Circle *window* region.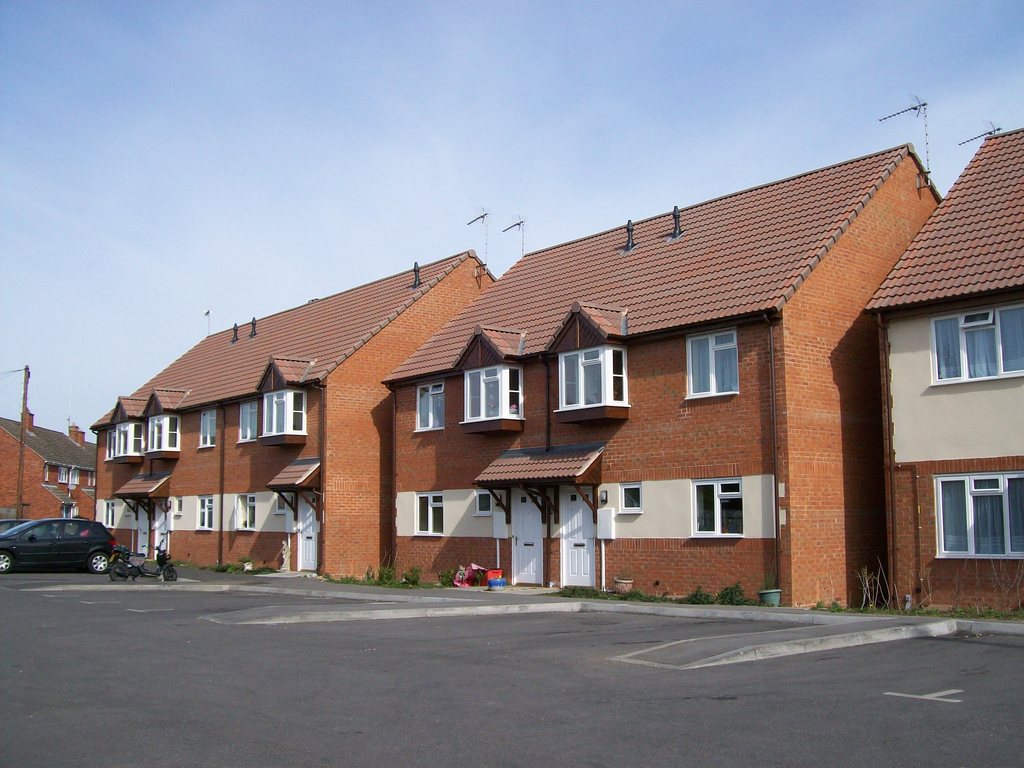
Region: (689, 331, 740, 394).
